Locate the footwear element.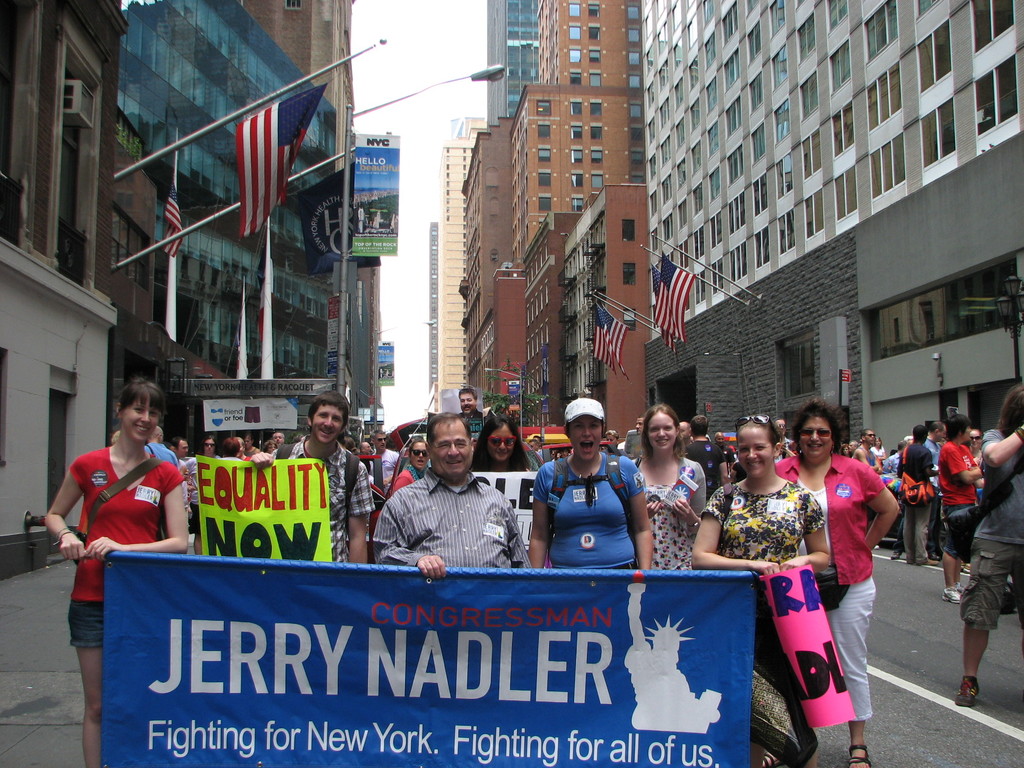
Element bbox: 956:584:964:591.
